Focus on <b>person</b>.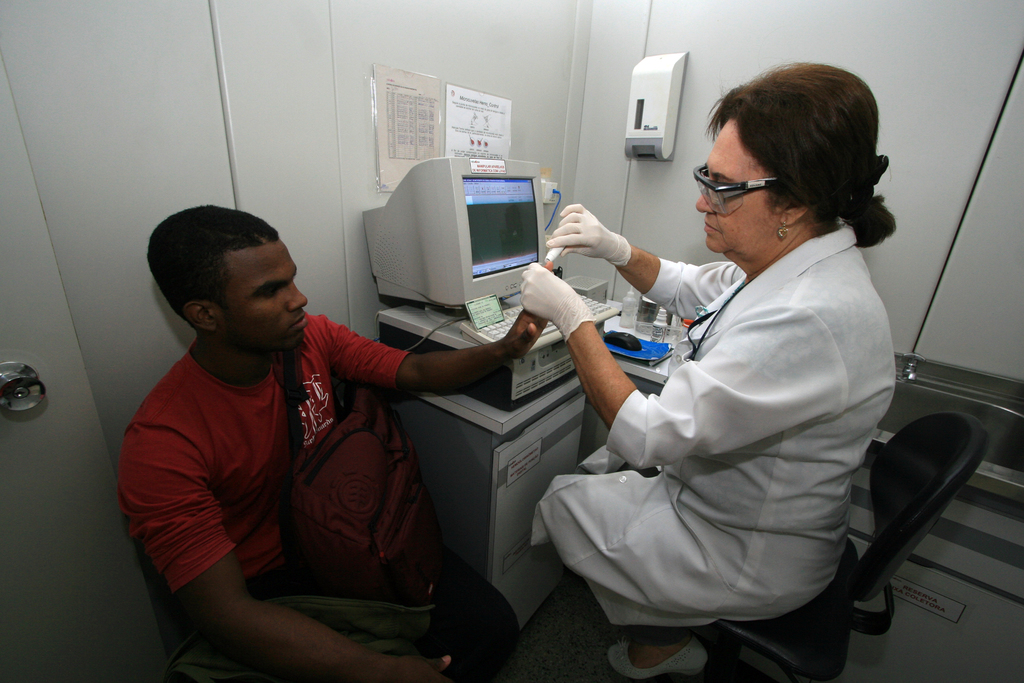
Focused at pyautogui.locateOnScreen(108, 195, 548, 682).
